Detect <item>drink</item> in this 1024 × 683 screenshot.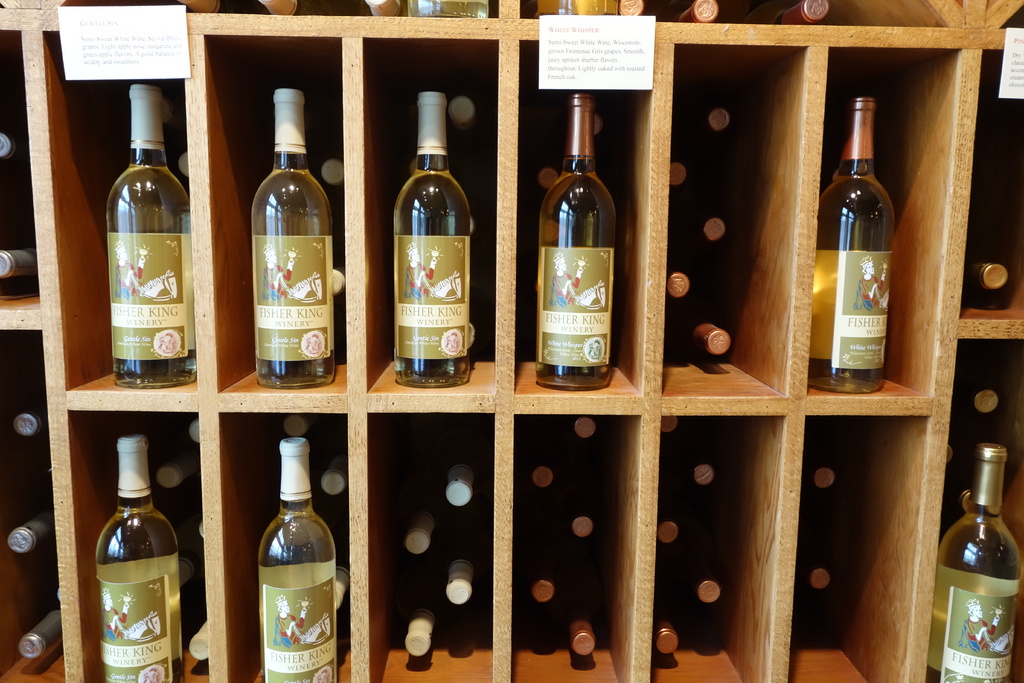
Detection: x1=270, y1=444, x2=340, y2=682.
